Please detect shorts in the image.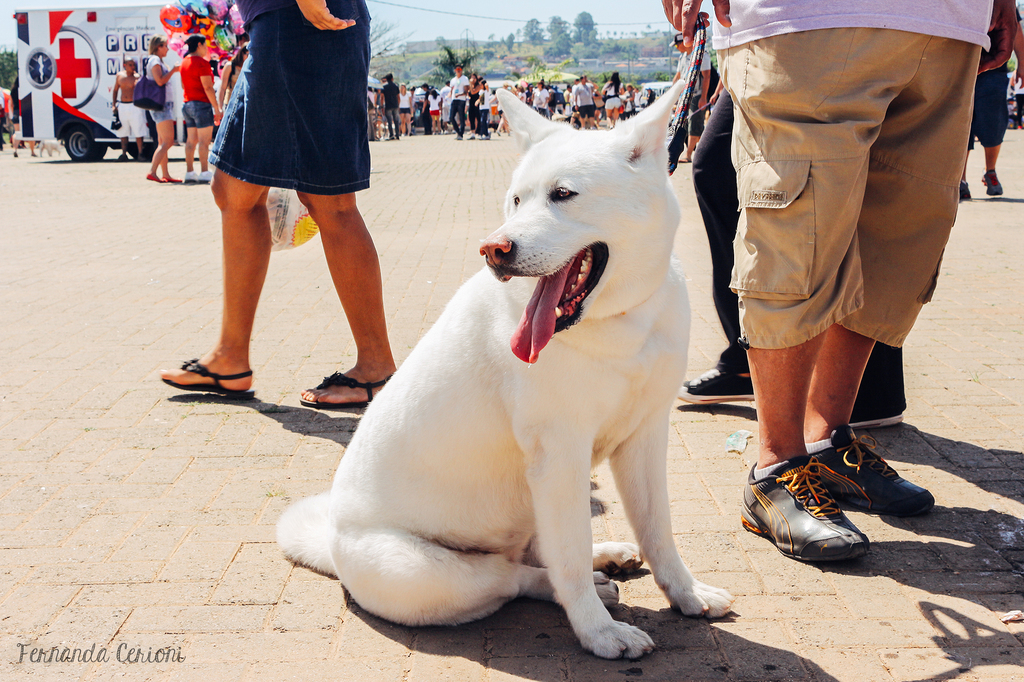
detection(111, 102, 147, 136).
